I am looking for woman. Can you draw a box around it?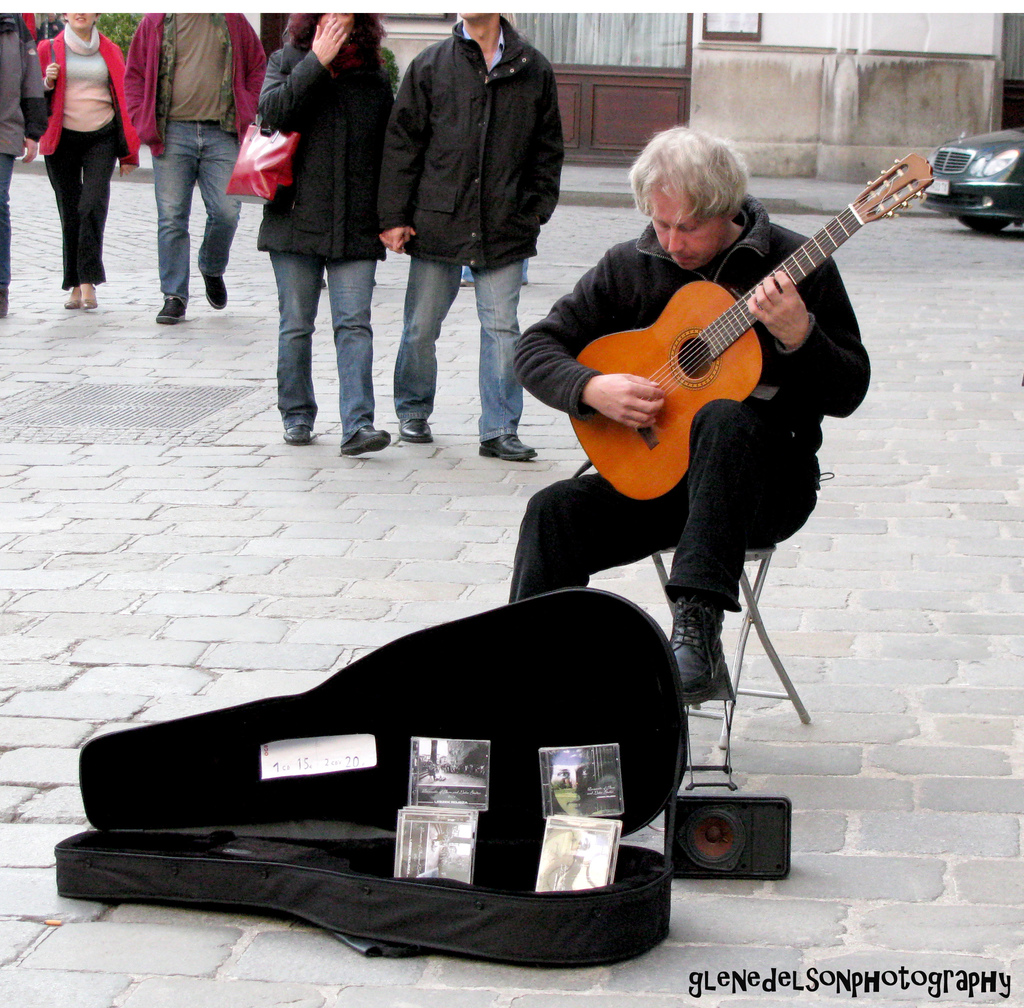
Sure, the bounding box is BBox(24, 2, 144, 314).
